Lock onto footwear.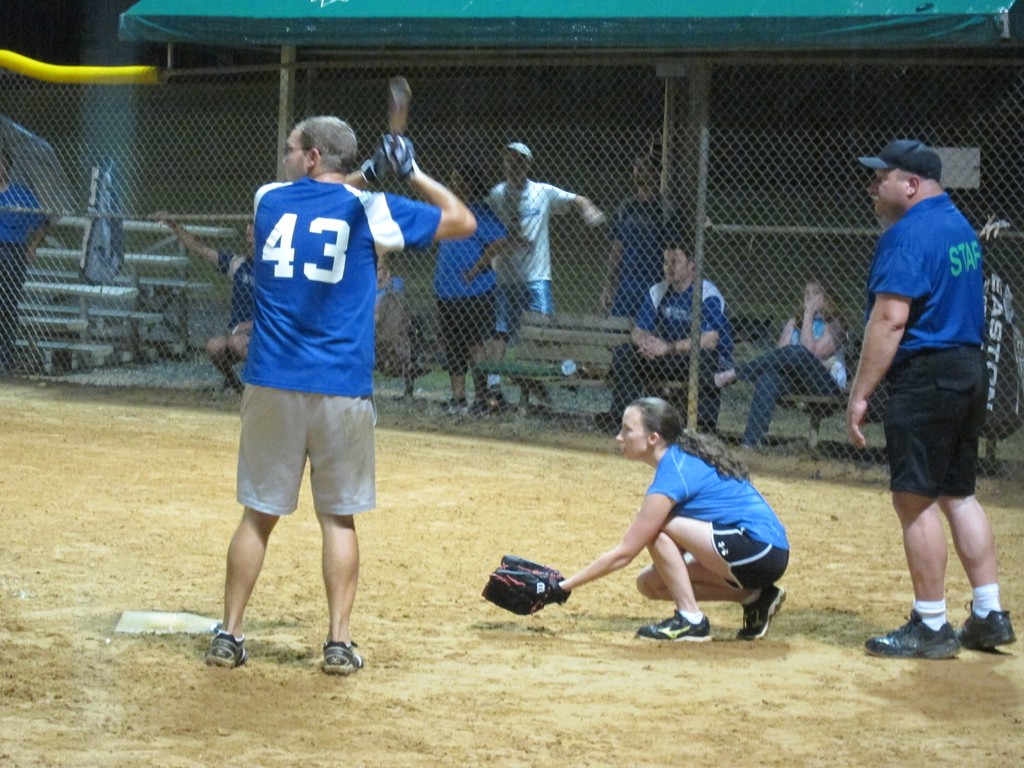
Locked: detection(197, 628, 262, 662).
